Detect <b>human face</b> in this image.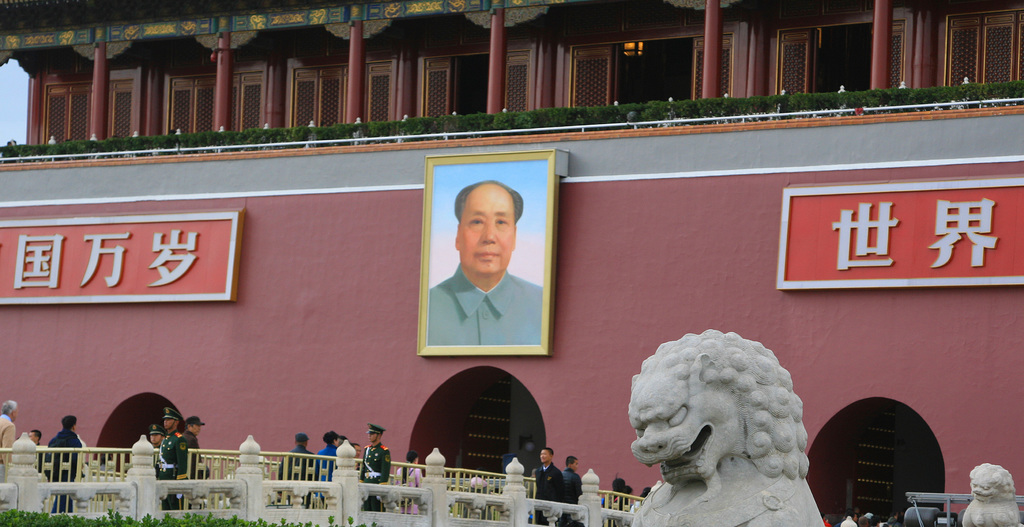
Detection: 458:187:514:276.
